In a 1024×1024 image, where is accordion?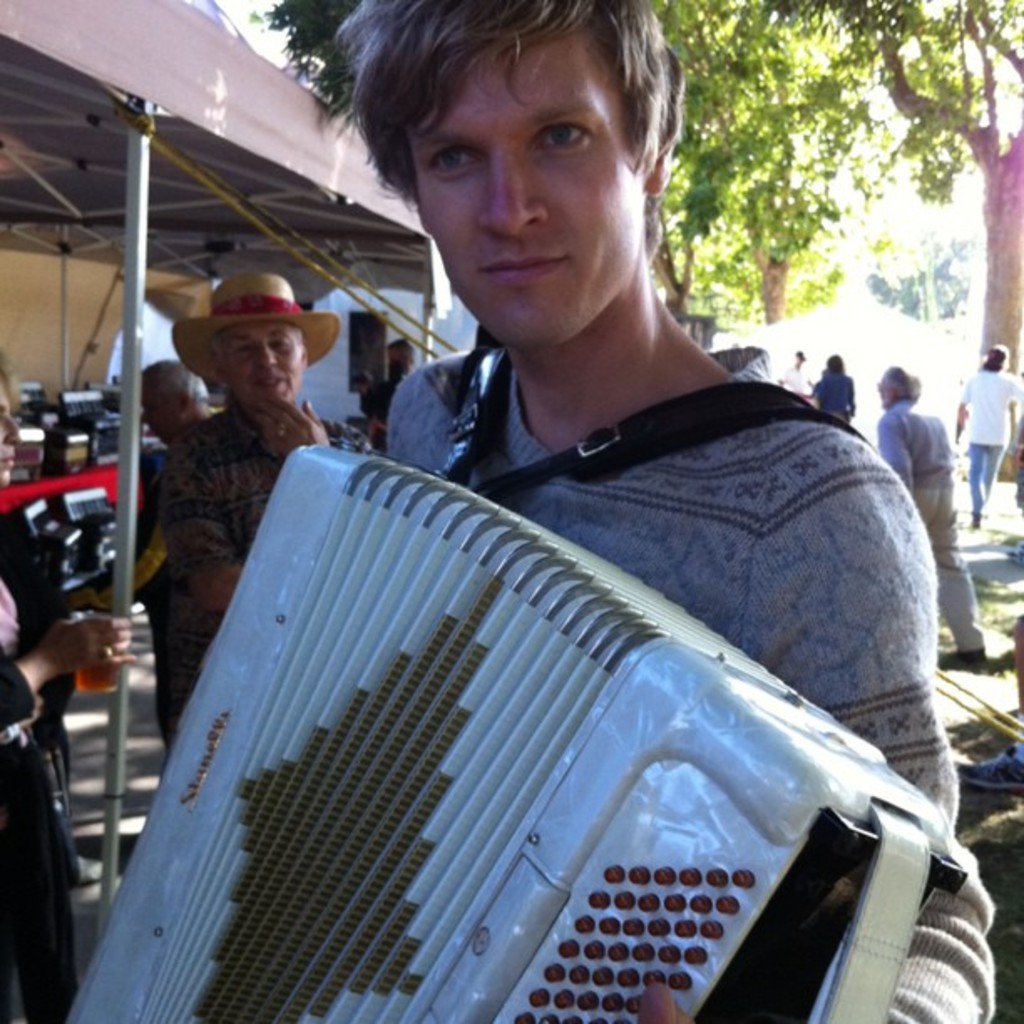
left=64, top=316, right=962, bottom=1022.
